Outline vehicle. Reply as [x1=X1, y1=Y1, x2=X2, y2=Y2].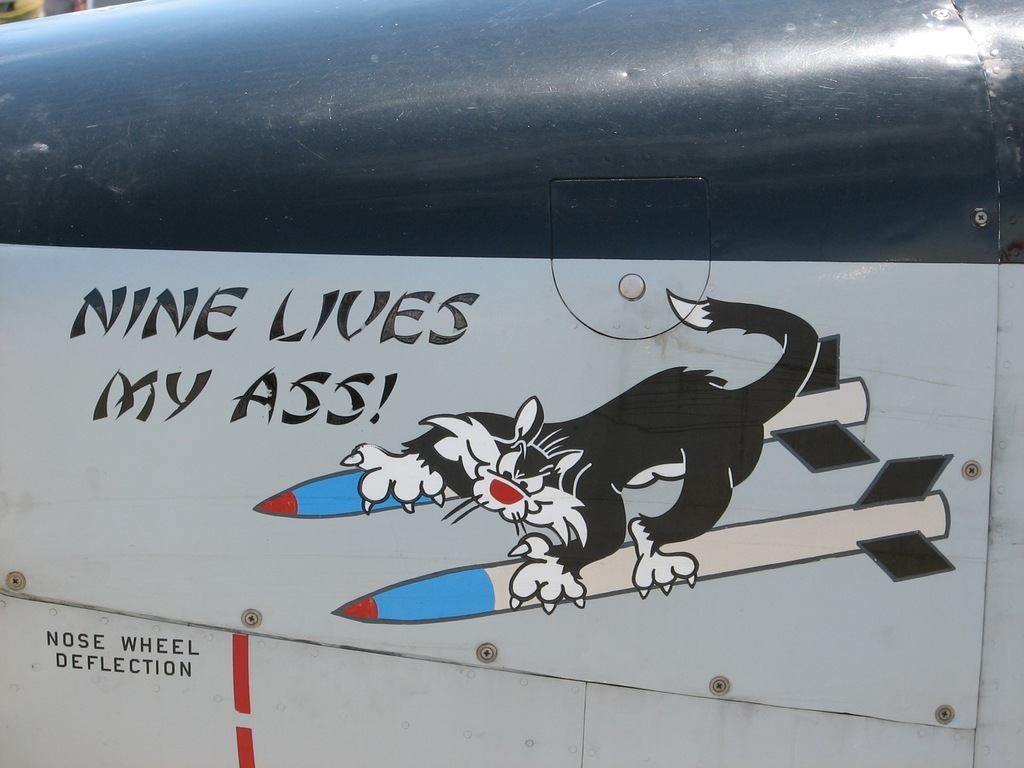
[x1=0, y1=0, x2=1023, y2=767].
